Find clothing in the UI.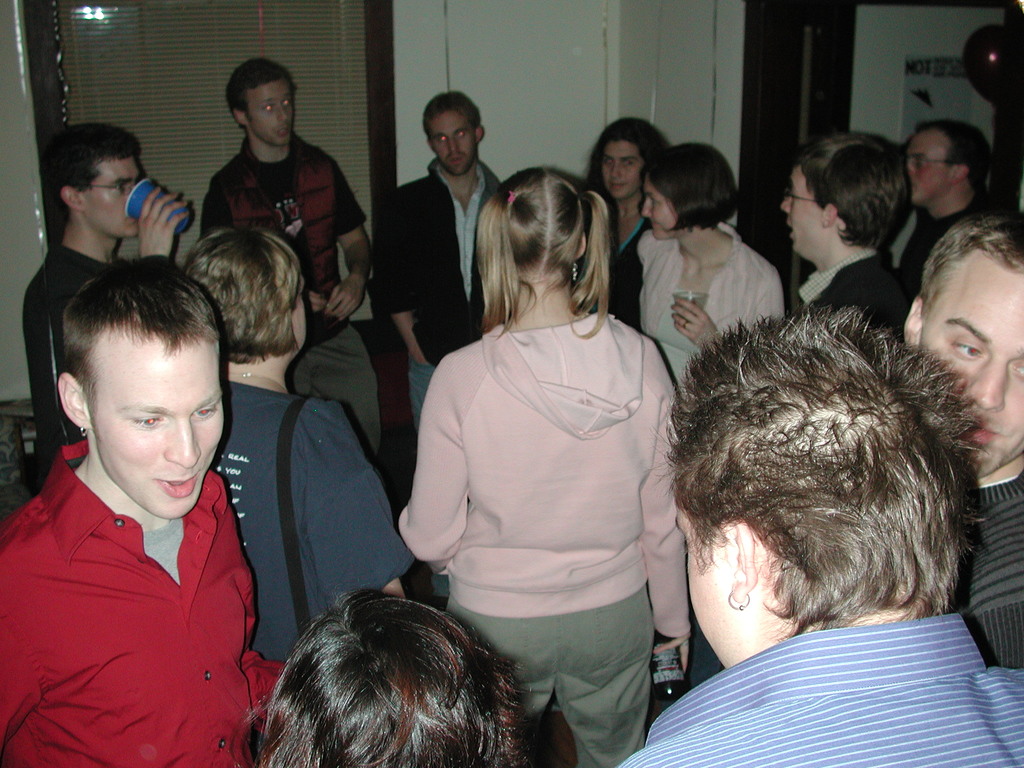
UI element at <region>645, 225, 783, 339</region>.
